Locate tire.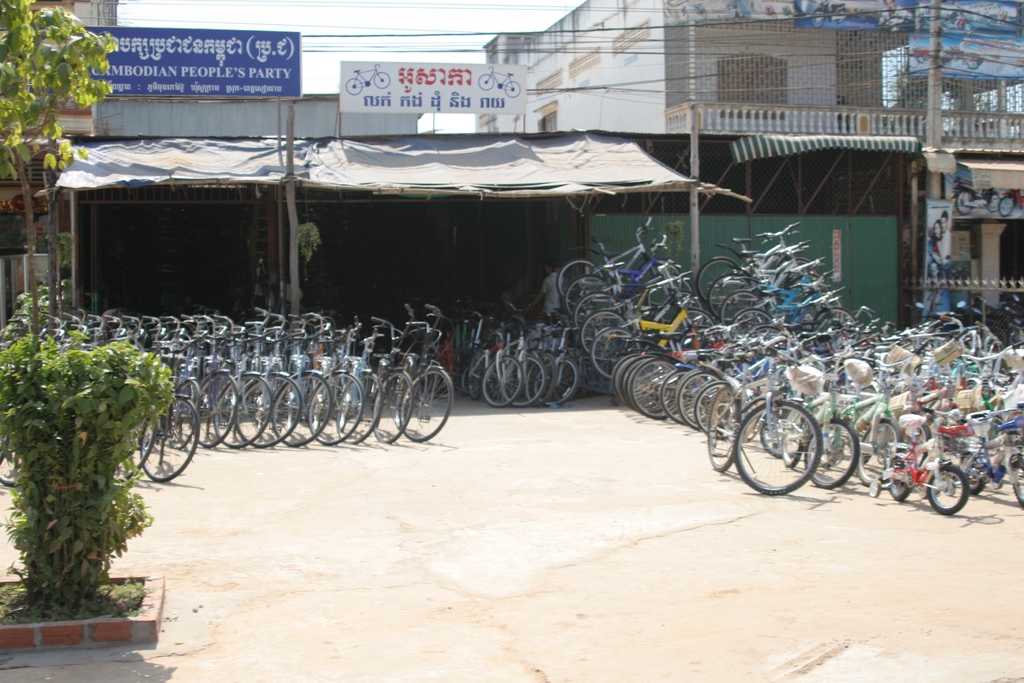
Bounding box: Rect(113, 409, 159, 484).
